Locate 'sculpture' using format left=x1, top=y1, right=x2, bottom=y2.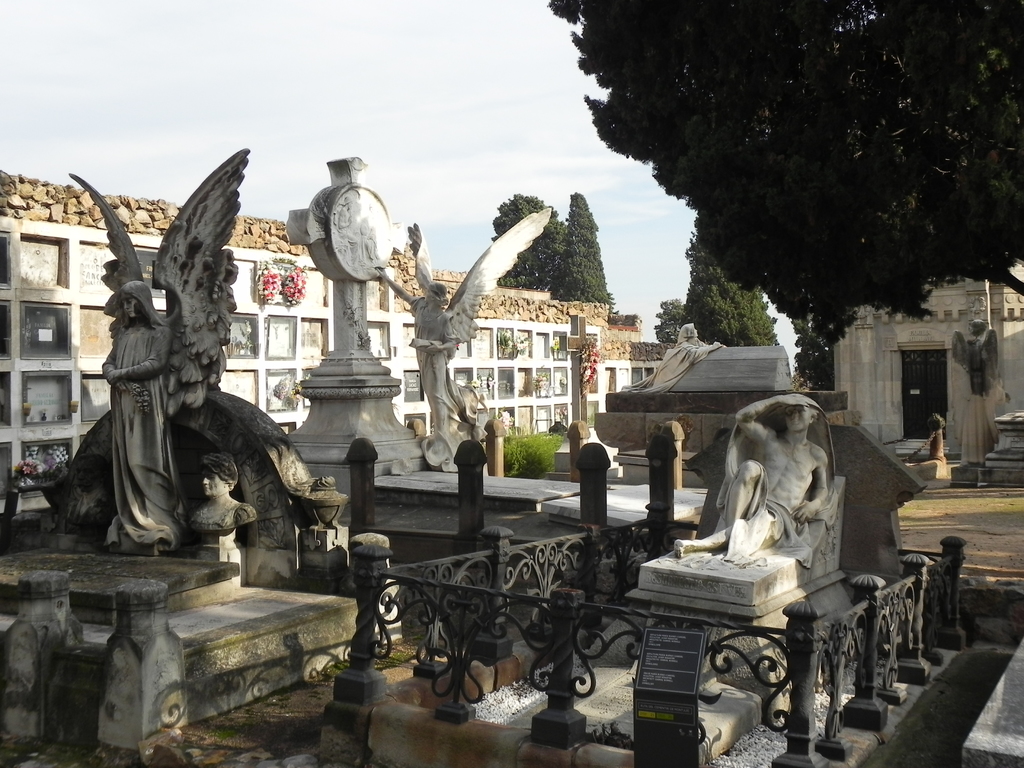
left=949, top=316, right=1010, bottom=484.
